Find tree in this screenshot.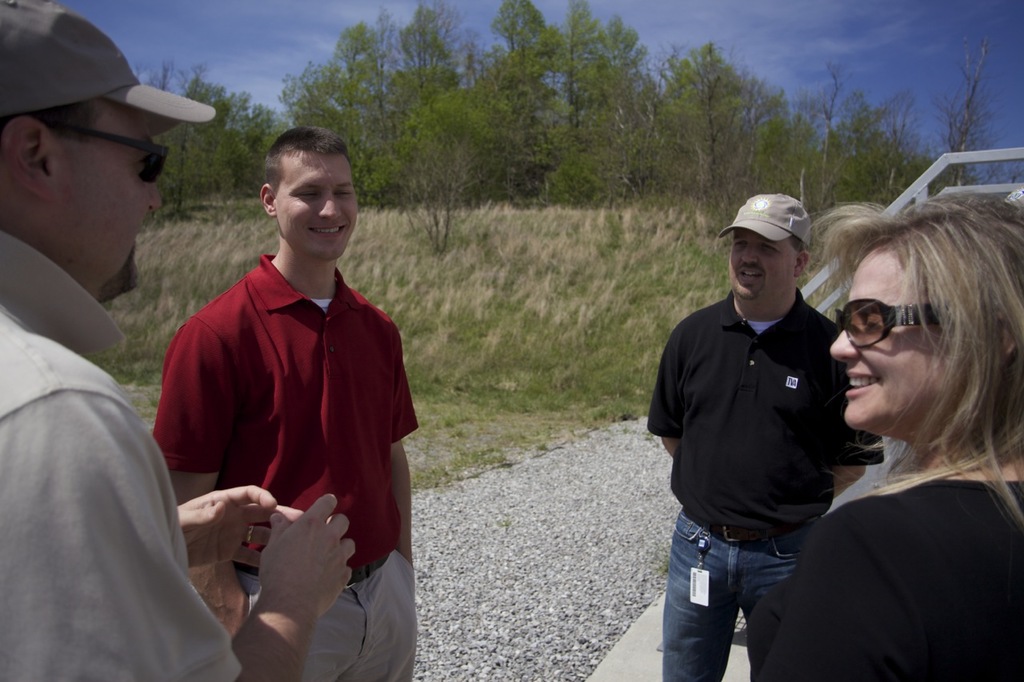
The bounding box for tree is box=[151, 66, 221, 204].
